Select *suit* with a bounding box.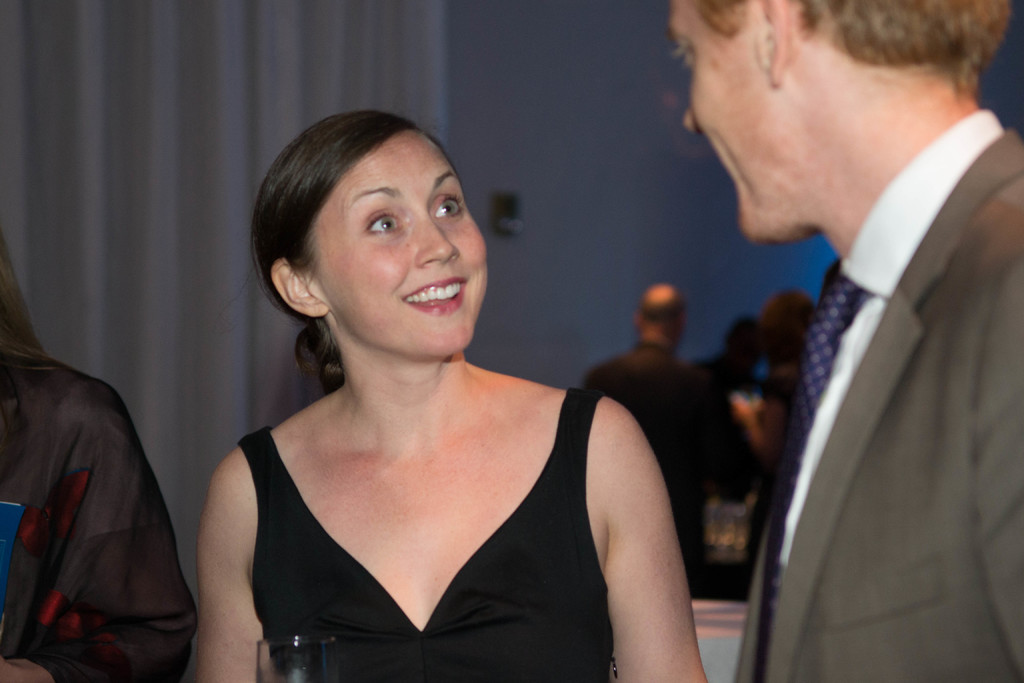
[x1=581, y1=340, x2=758, y2=575].
